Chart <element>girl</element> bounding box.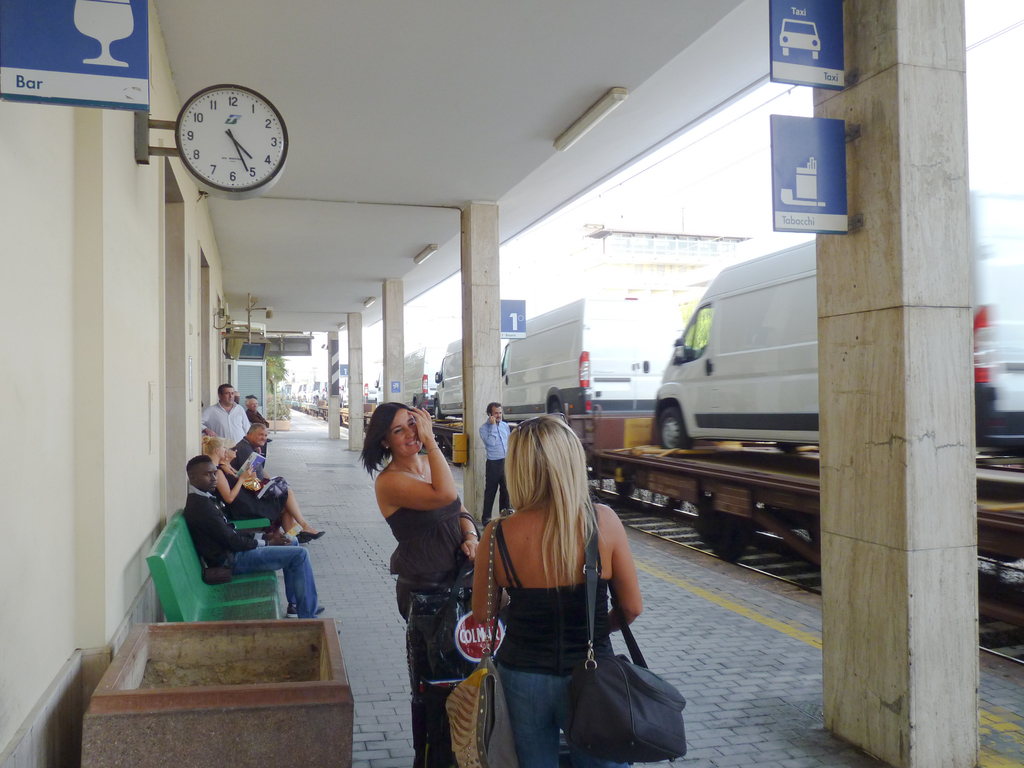
Charted: <bbox>472, 415, 646, 767</bbox>.
